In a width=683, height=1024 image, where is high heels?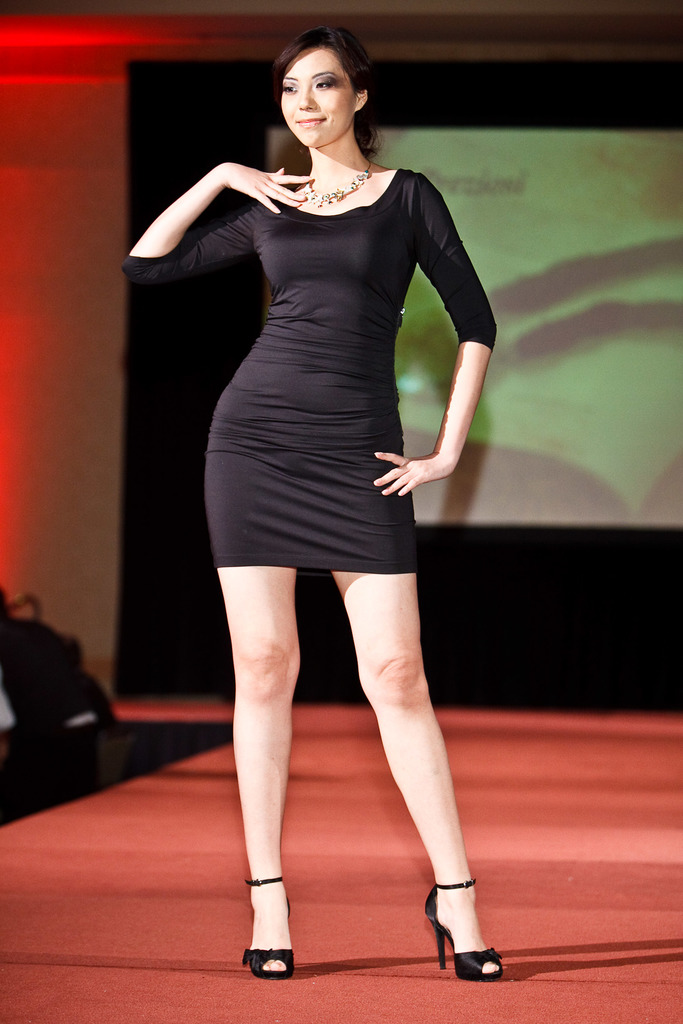
<bbox>427, 883, 508, 986</bbox>.
